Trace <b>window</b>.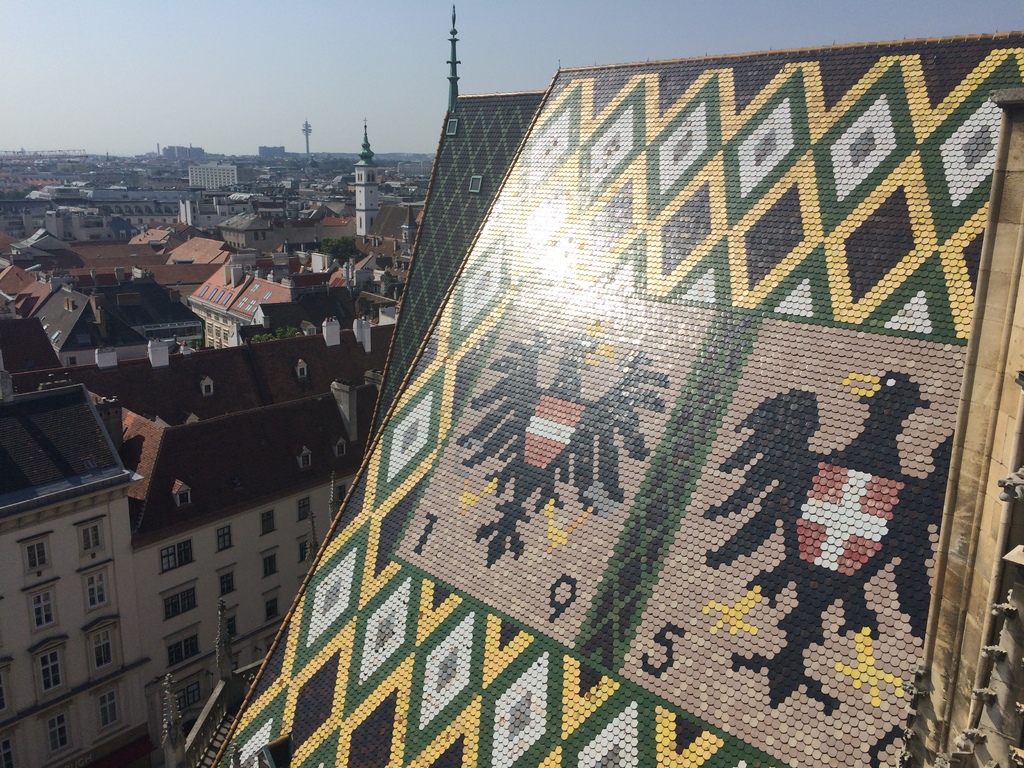
Traced to box(73, 516, 108, 559).
